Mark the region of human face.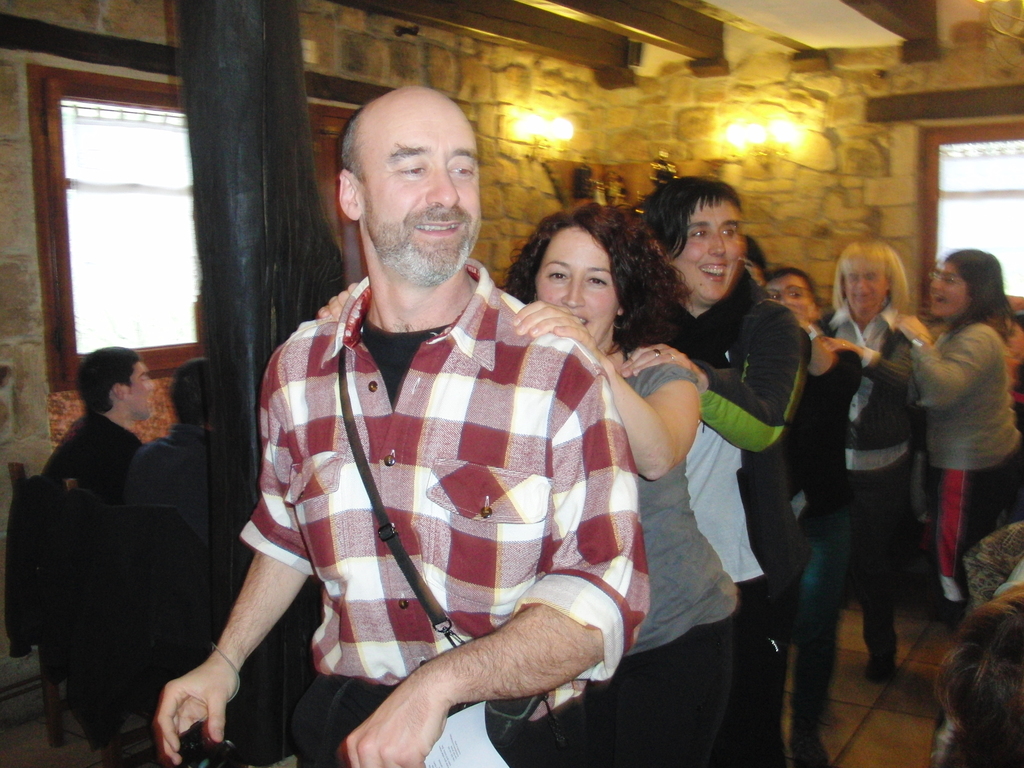
Region: Rect(360, 109, 481, 283).
